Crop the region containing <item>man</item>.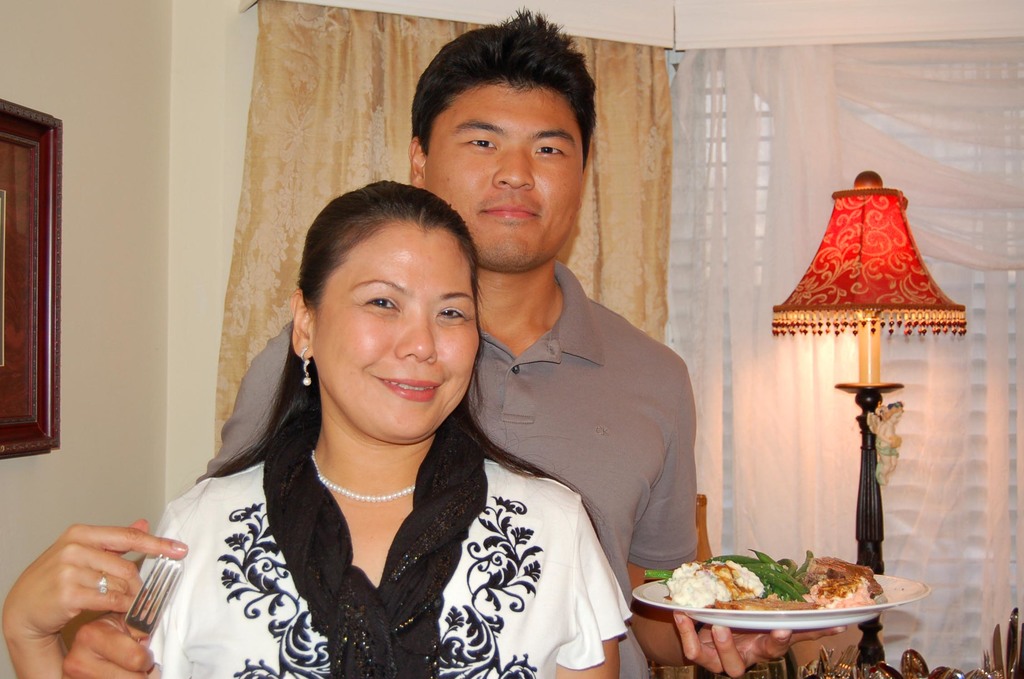
Crop region: l=193, t=10, r=851, b=678.
